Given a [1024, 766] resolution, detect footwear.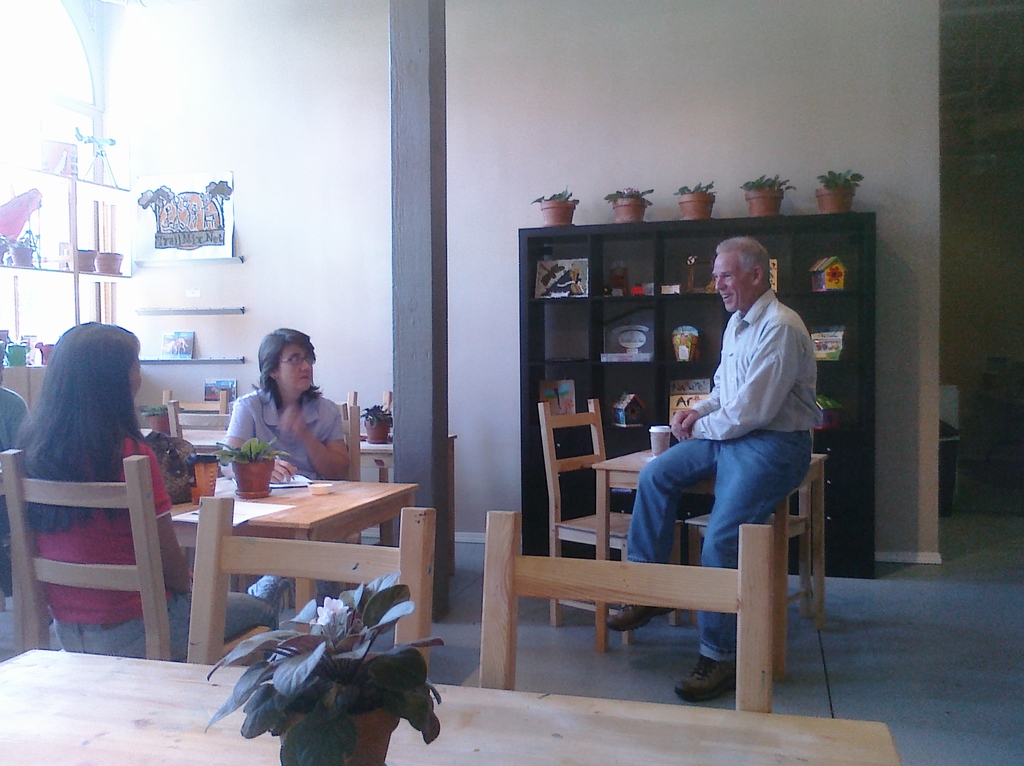
[x1=604, y1=596, x2=671, y2=628].
